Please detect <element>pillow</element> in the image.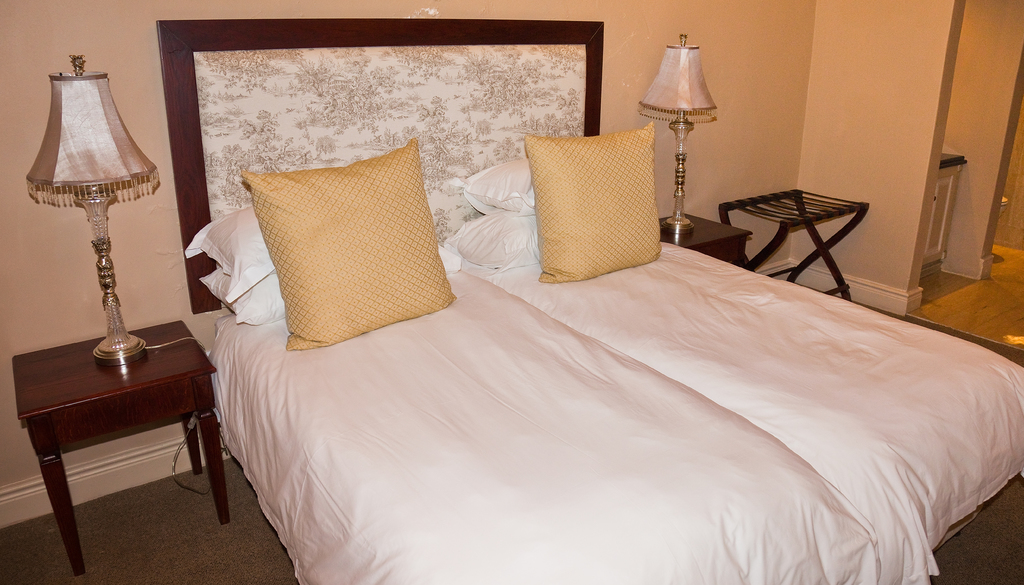
[left=460, top=156, right=536, bottom=218].
